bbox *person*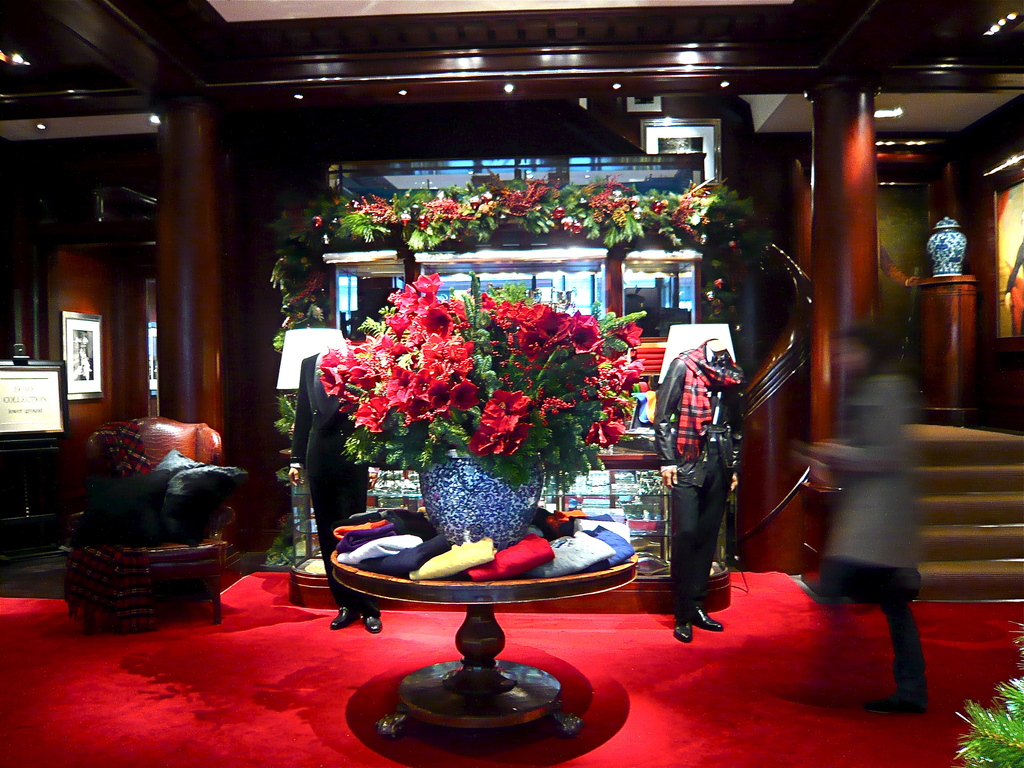
652:332:745:642
